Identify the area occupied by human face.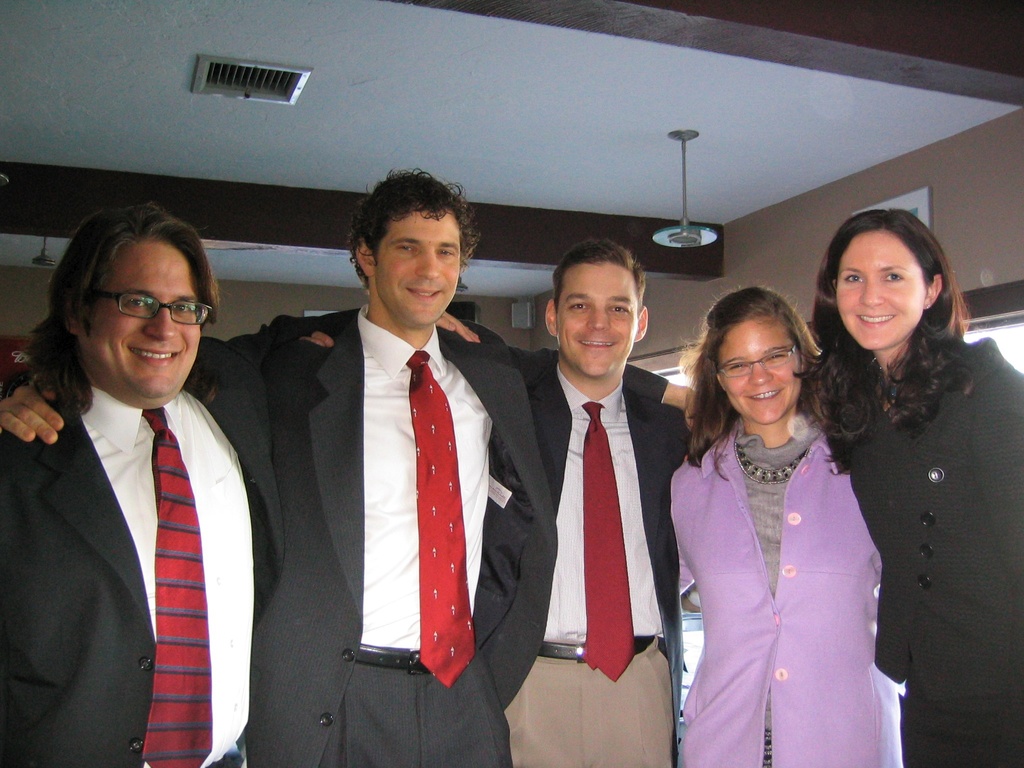
Area: x1=555, y1=264, x2=638, y2=380.
